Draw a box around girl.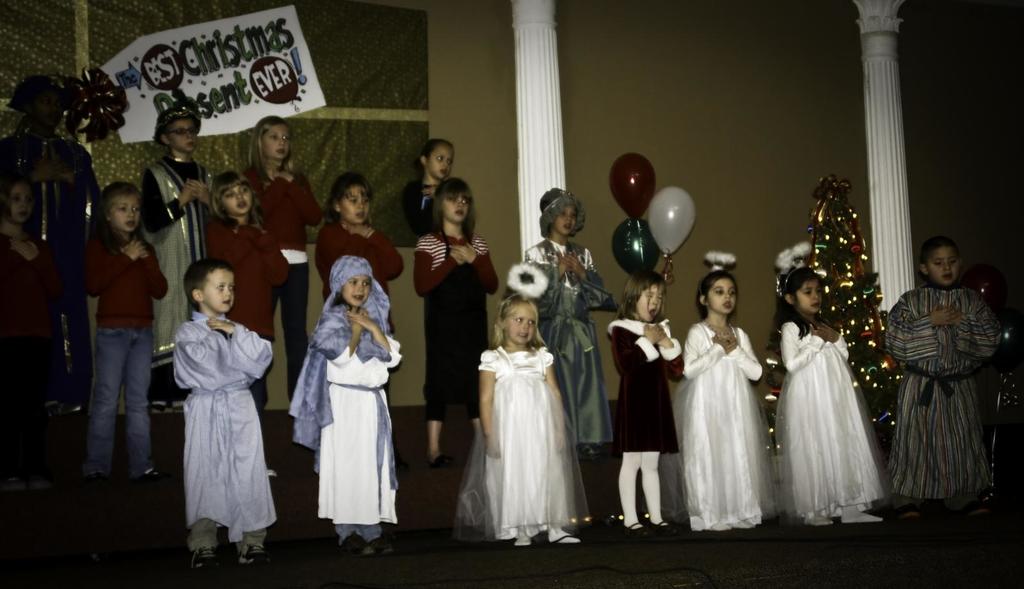
BBox(138, 109, 216, 400).
